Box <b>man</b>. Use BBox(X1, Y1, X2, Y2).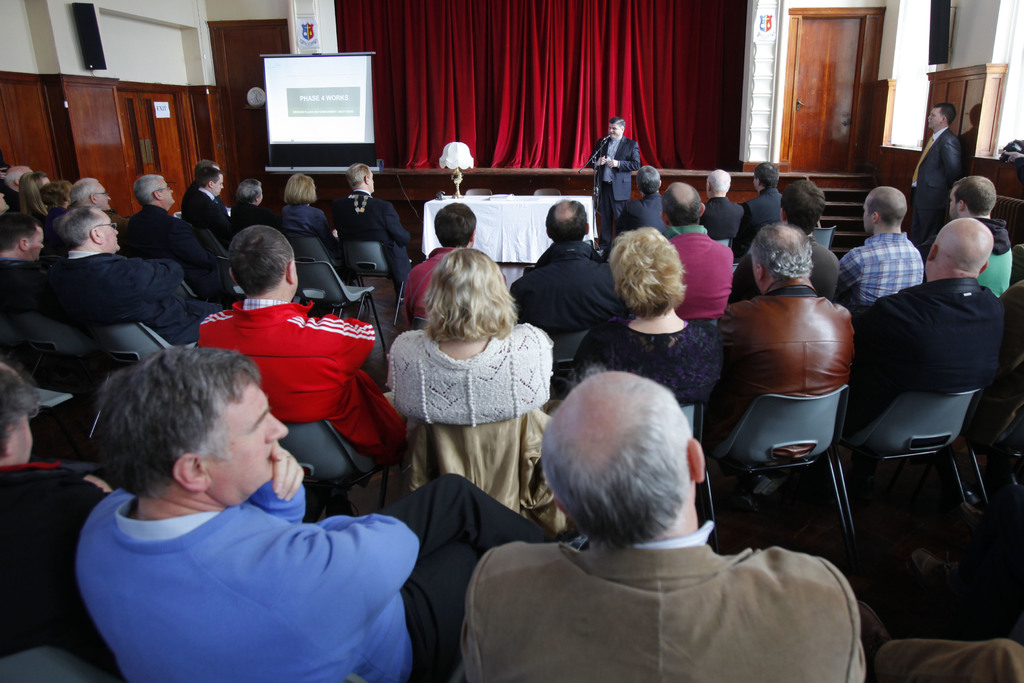
BBox(858, 217, 1014, 390).
